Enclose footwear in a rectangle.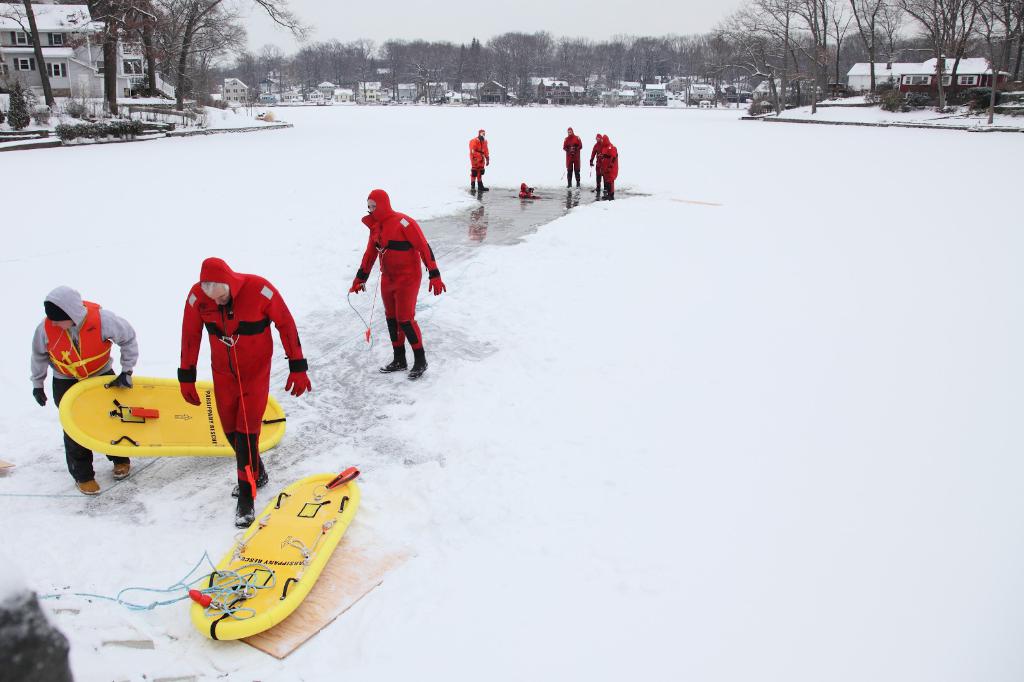
detection(406, 360, 438, 380).
